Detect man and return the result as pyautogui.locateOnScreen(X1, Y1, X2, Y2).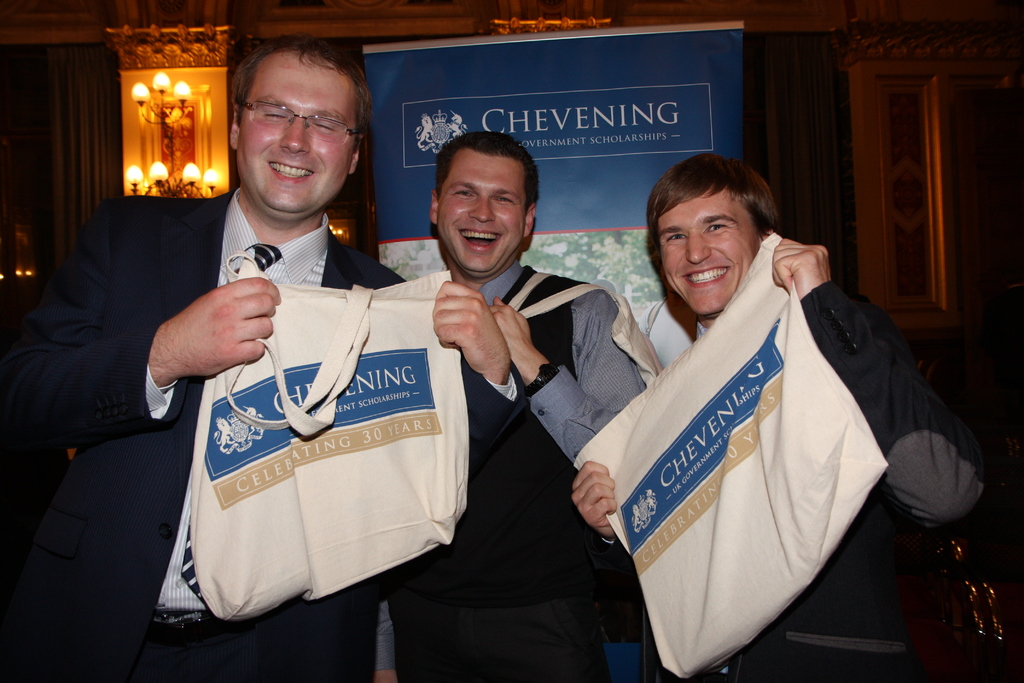
pyautogui.locateOnScreen(0, 31, 532, 682).
